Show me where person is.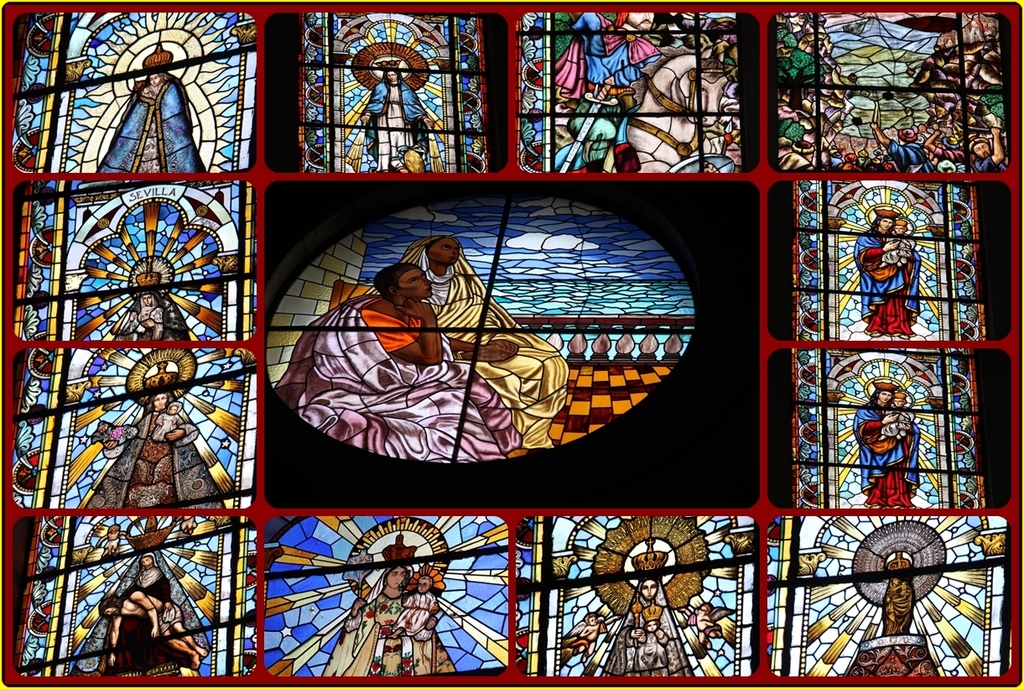
person is at l=596, t=556, r=689, b=681.
